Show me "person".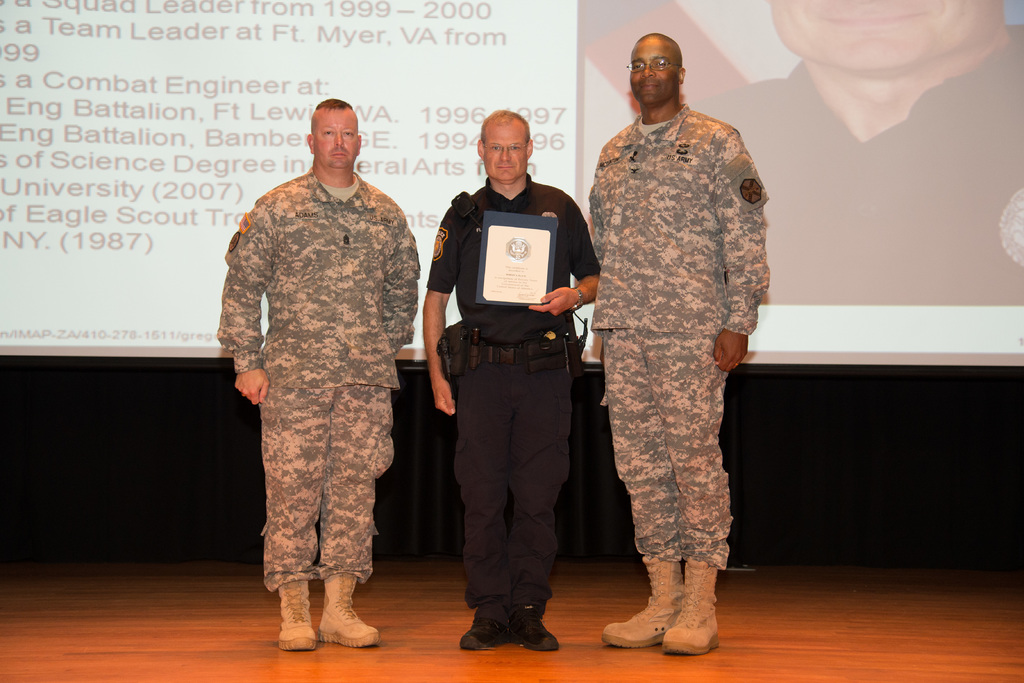
"person" is here: x1=565 y1=6 x2=769 y2=674.
